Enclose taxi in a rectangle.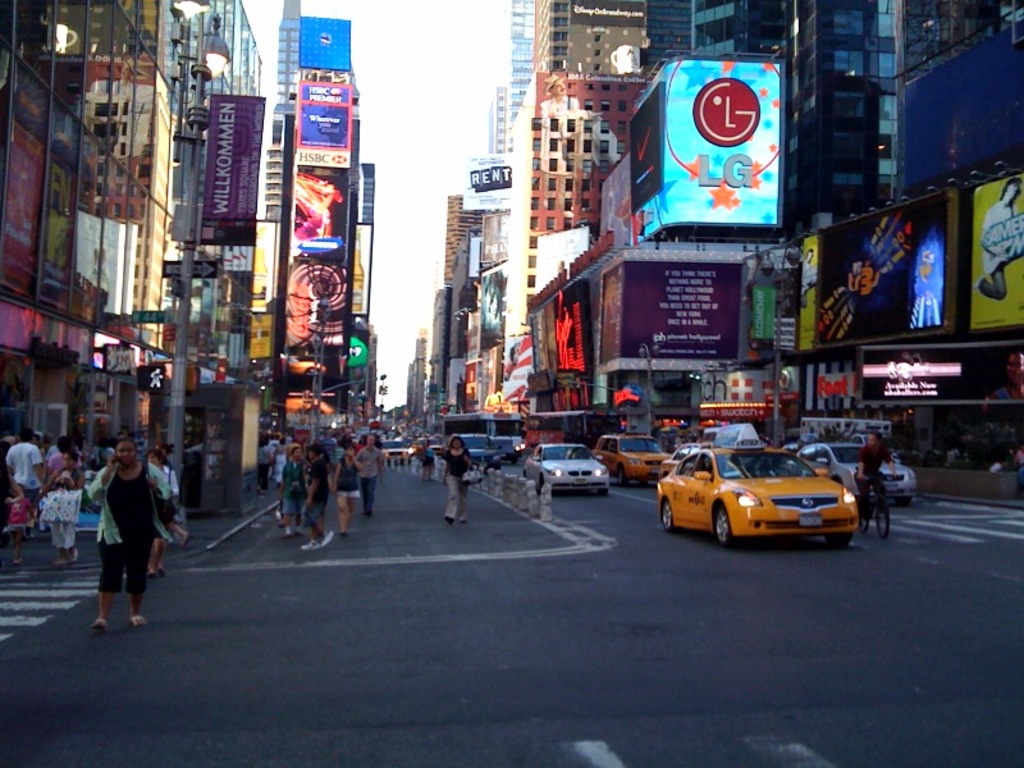
select_region(654, 426, 723, 483).
